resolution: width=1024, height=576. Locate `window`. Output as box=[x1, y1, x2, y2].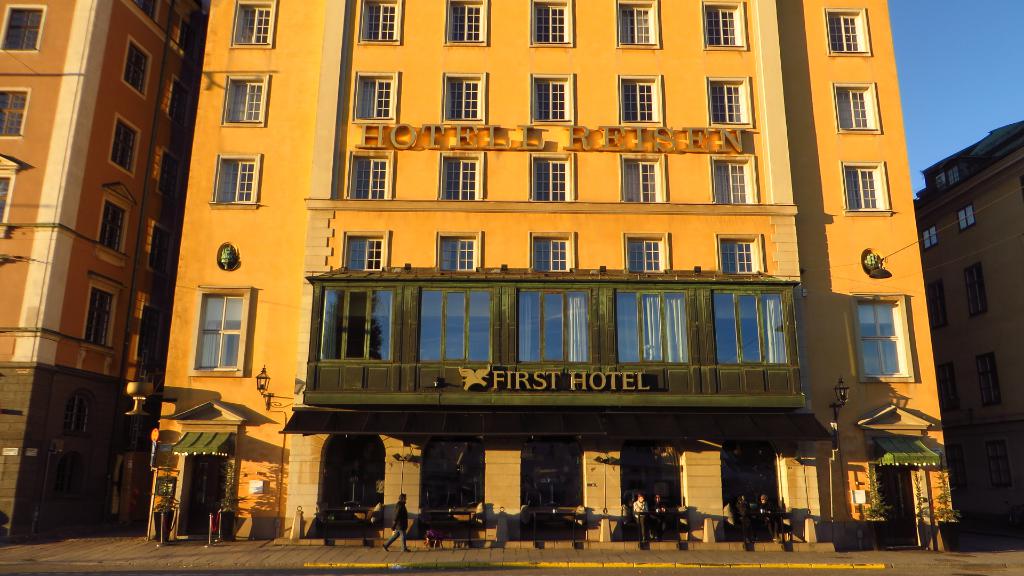
box=[436, 229, 485, 268].
